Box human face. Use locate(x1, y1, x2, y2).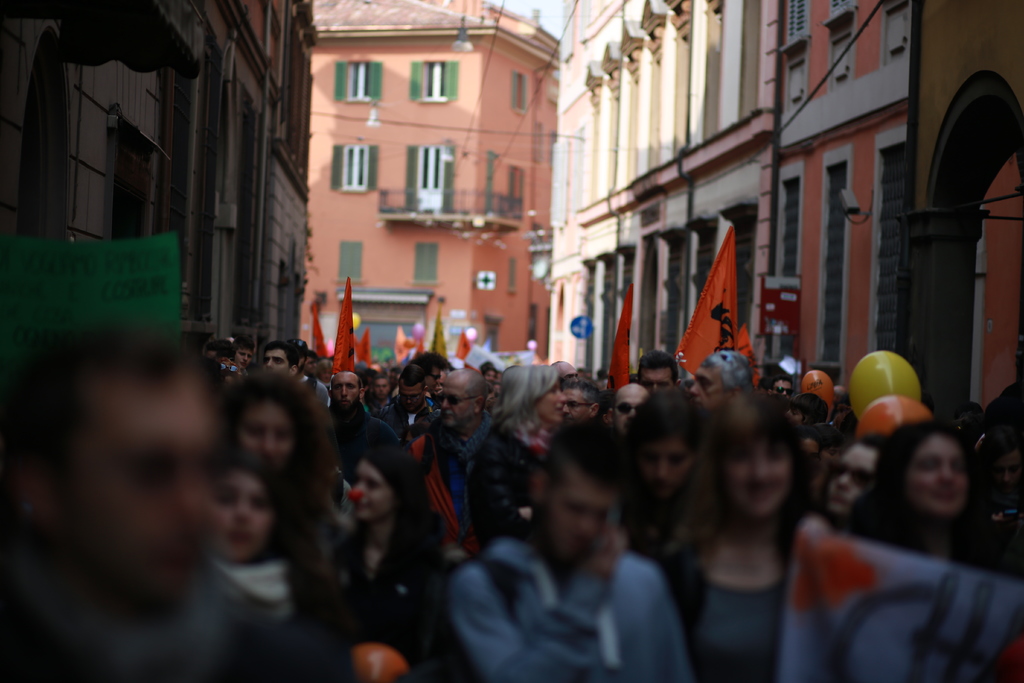
locate(566, 386, 587, 425).
